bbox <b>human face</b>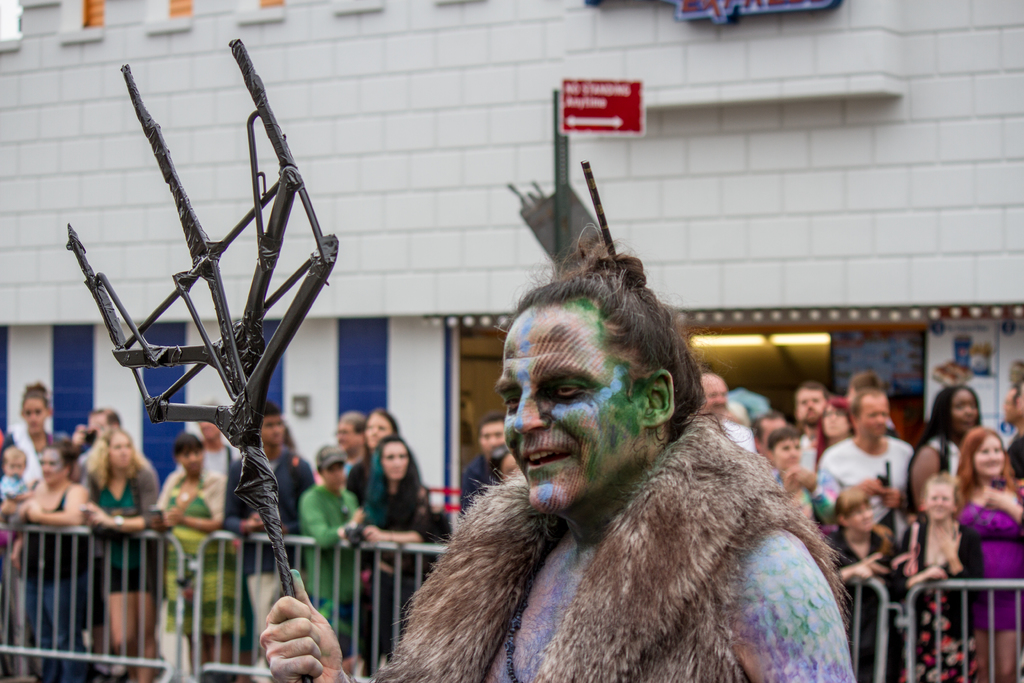
bbox=(503, 454, 515, 474)
